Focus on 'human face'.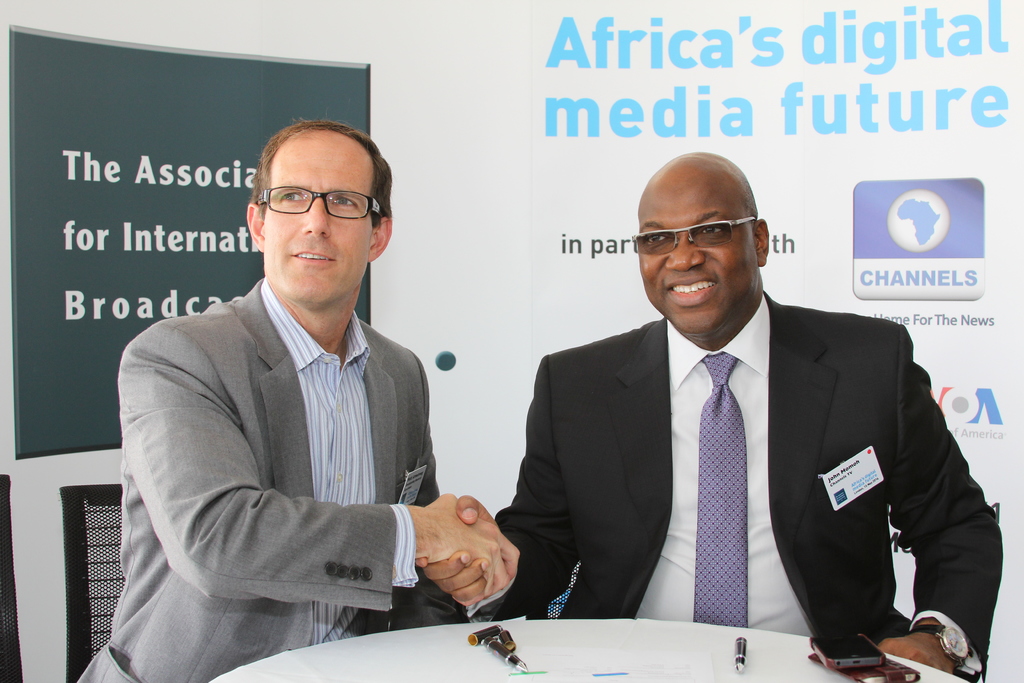
Focused at BBox(636, 163, 763, 335).
